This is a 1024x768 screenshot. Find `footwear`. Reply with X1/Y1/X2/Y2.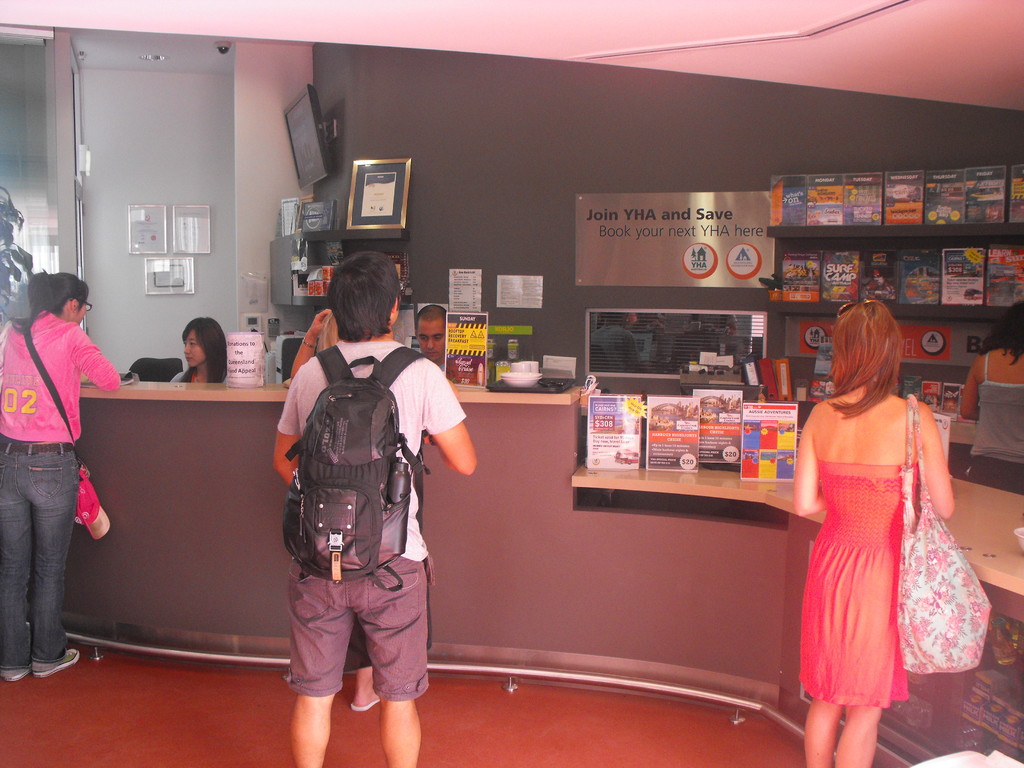
348/694/387/712.
